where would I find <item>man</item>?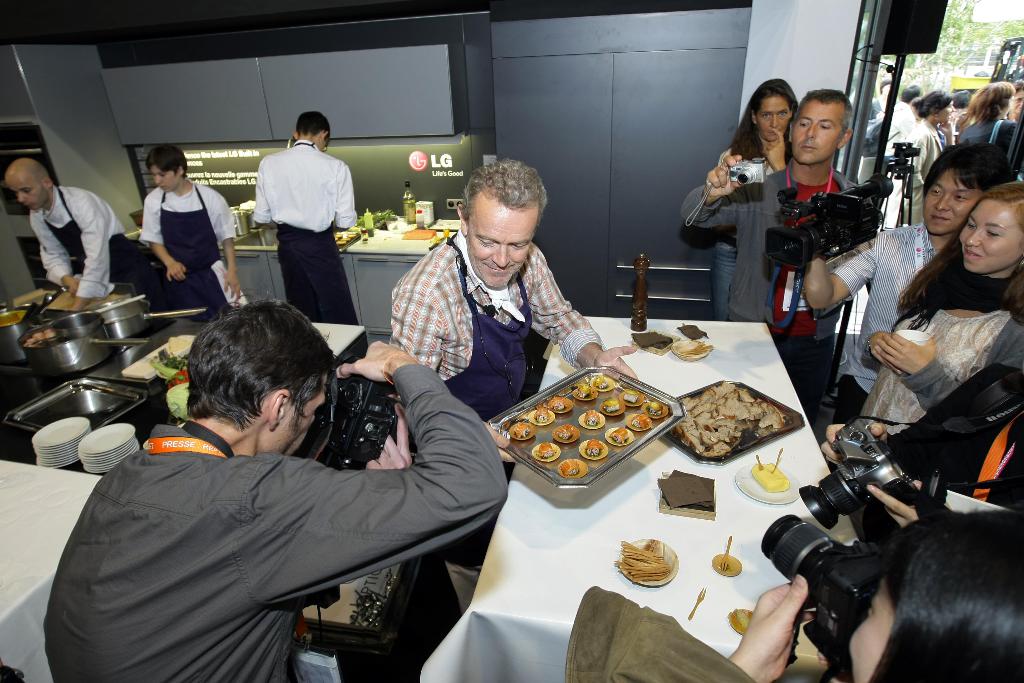
At 684, 86, 862, 398.
